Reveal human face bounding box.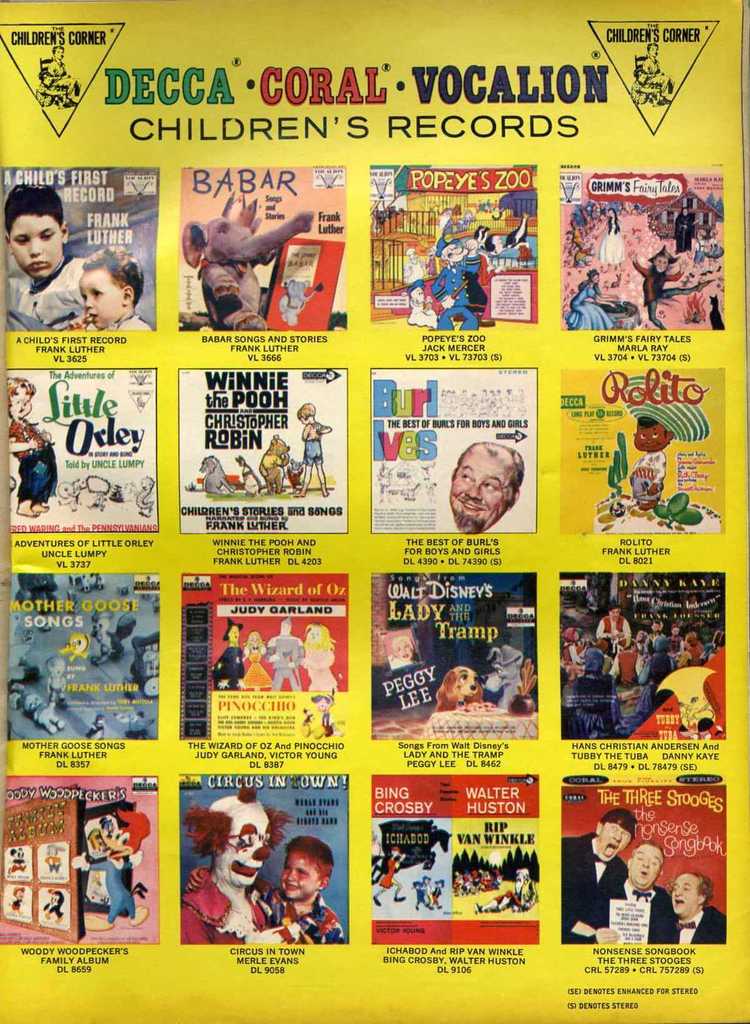
Revealed: 12, 211, 63, 278.
